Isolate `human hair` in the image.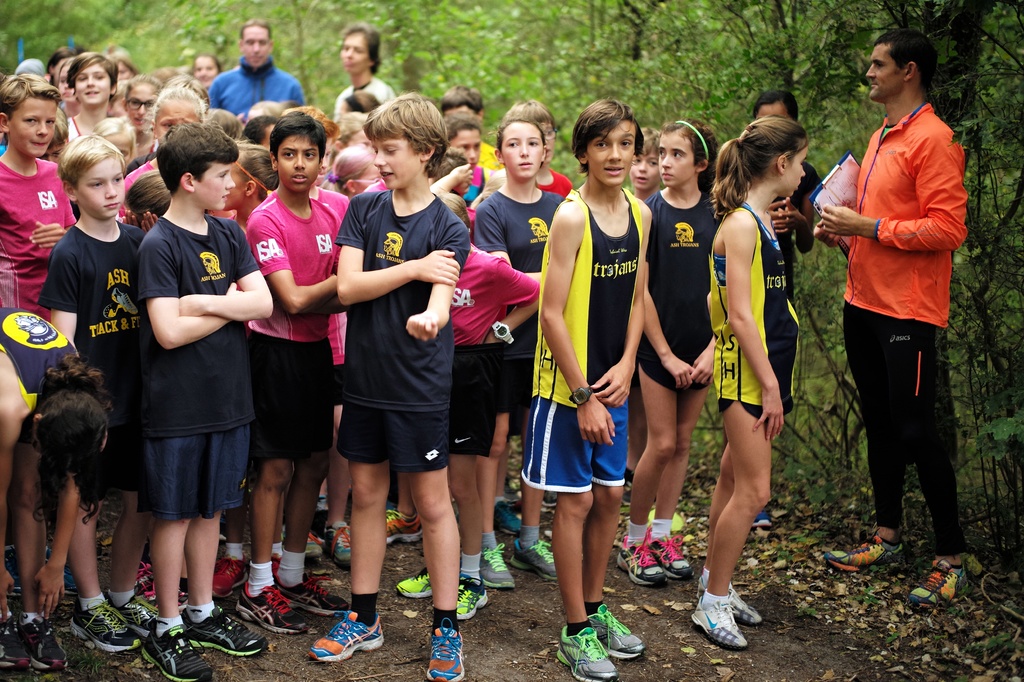
Isolated region: bbox=[497, 115, 544, 152].
